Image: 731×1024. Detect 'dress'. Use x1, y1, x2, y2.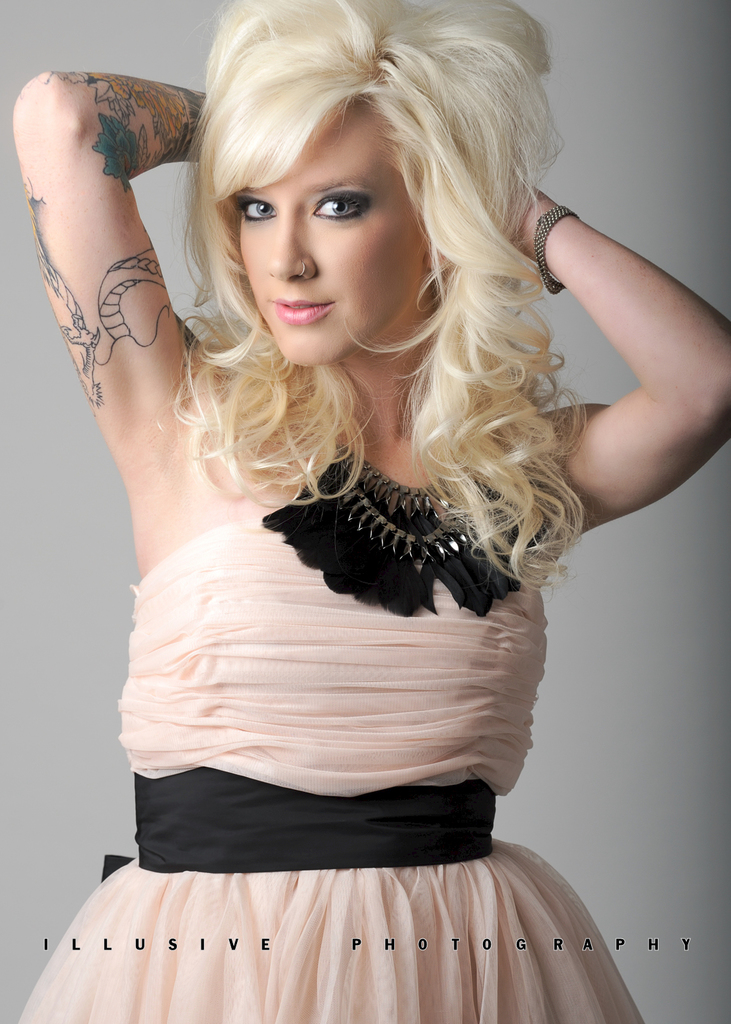
13, 523, 643, 1023.
